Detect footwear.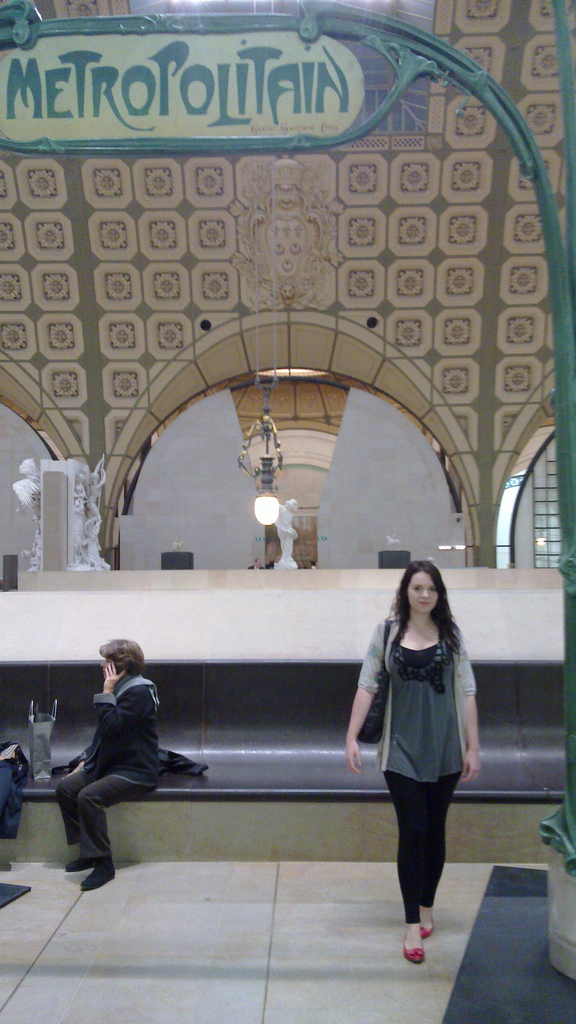
Detected at x1=62 y1=856 x2=92 y2=868.
